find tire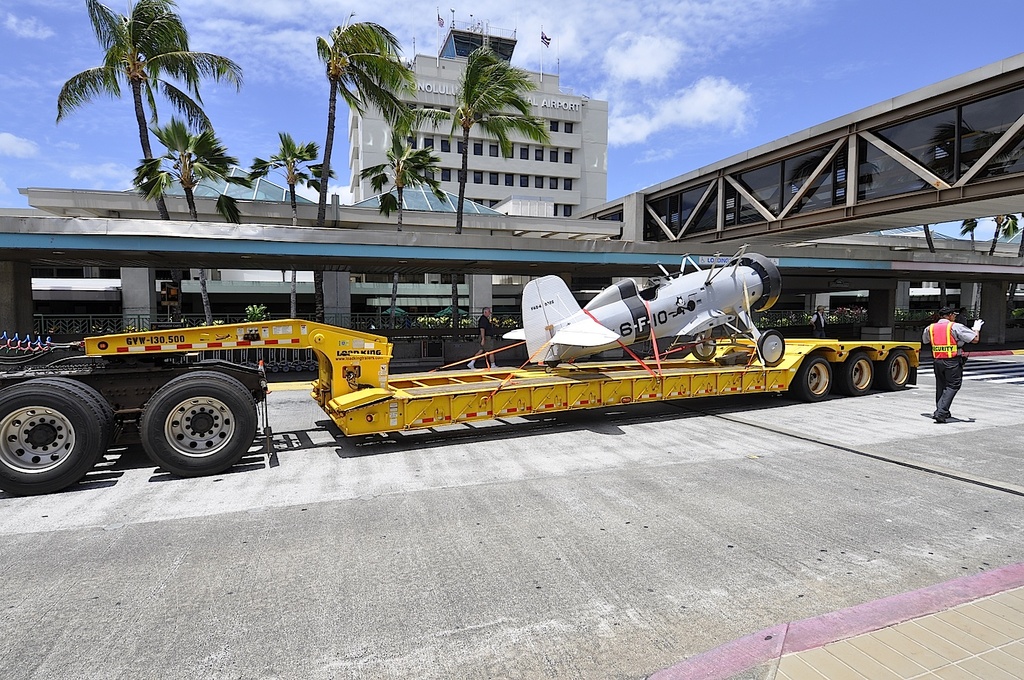
[x1=164, y1=373, x2=257, y2=417]
